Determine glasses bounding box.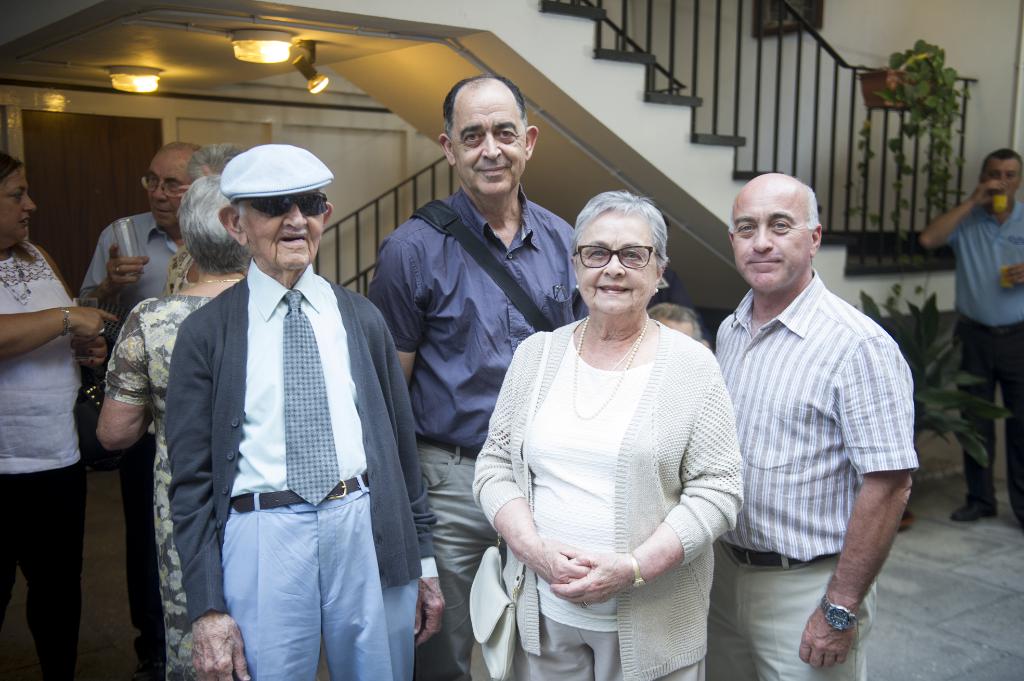
Determined: locate(575, 237, 676, 281).
